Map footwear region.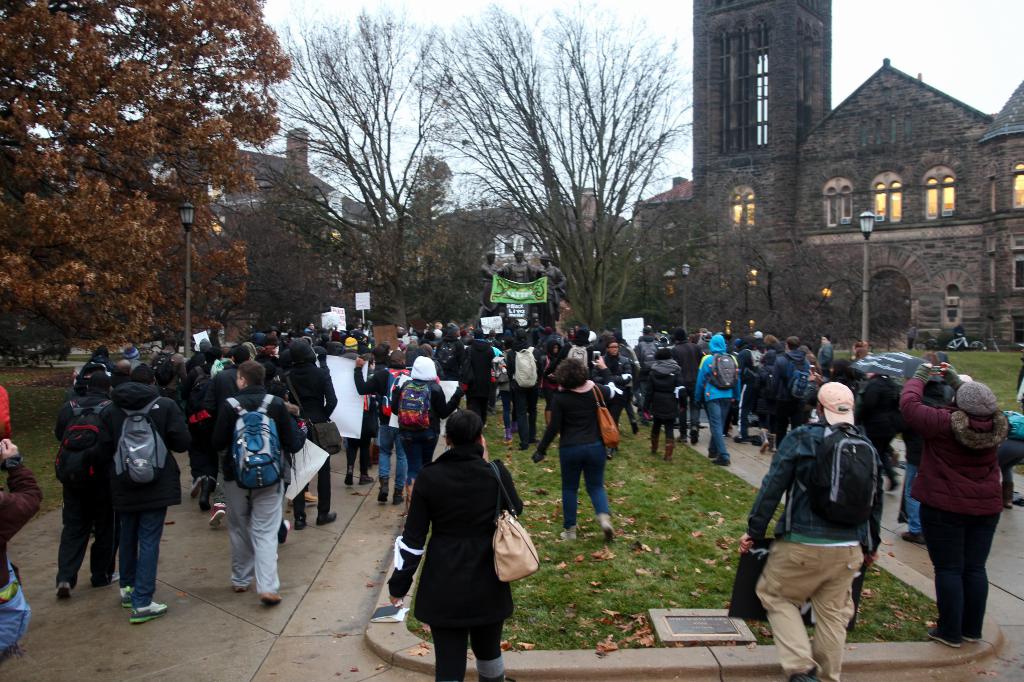
Mapped to <box>119,585,135,607</box>.
